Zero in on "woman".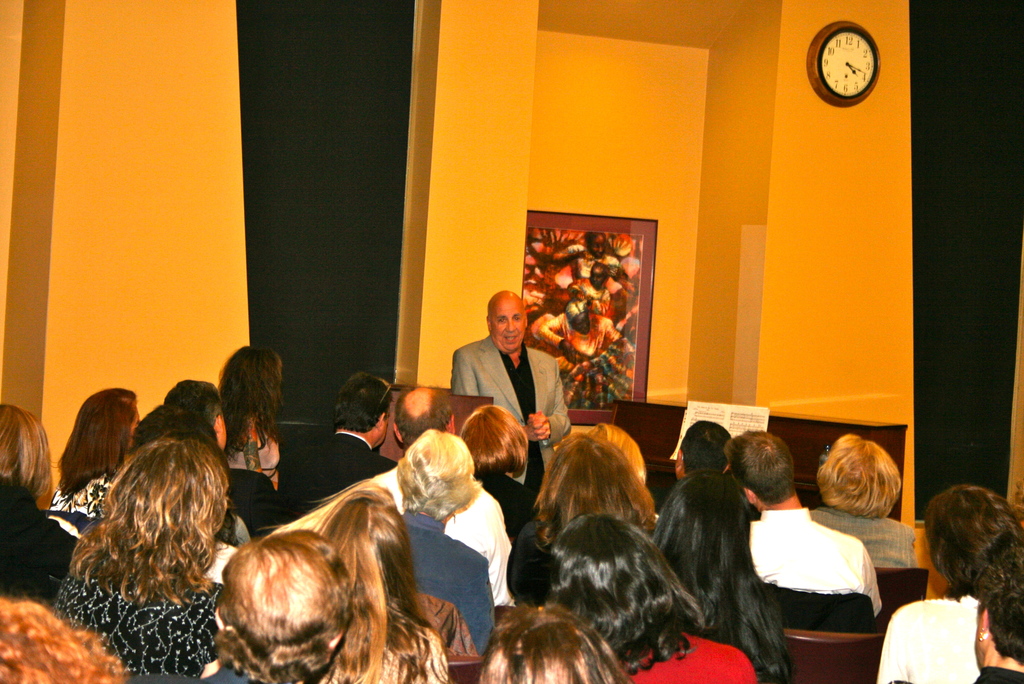
Zeroed in: select_region(649, 471, 789, 683).
